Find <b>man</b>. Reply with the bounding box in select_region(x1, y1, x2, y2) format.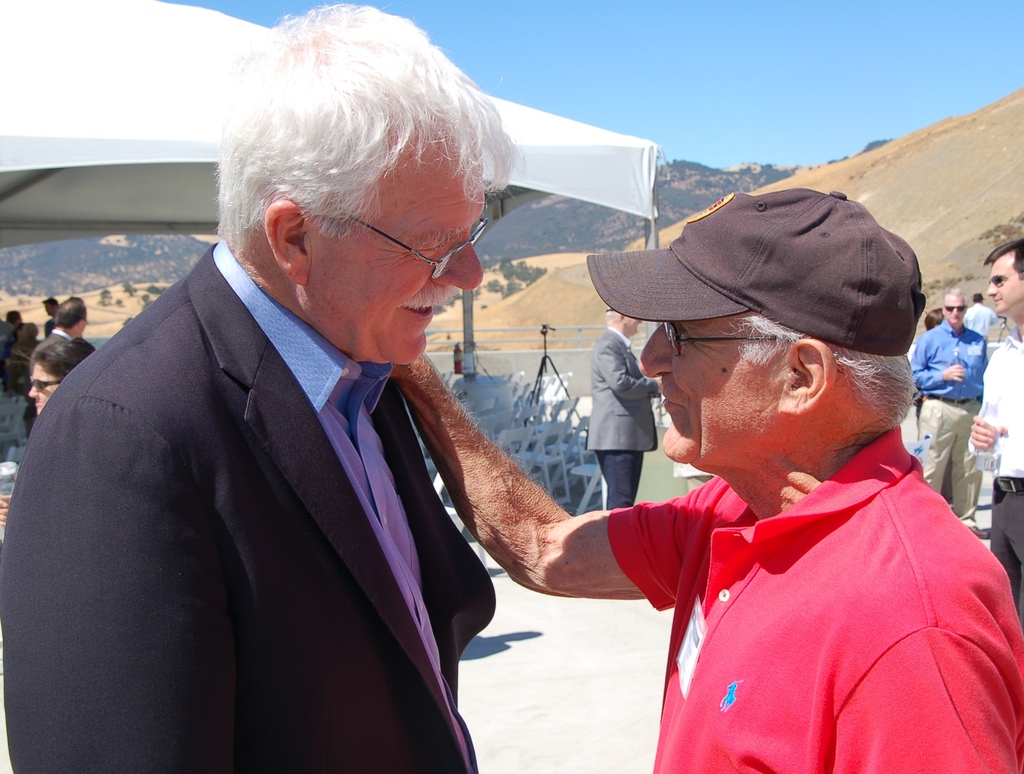
select_region(29, 293, 88, 373).
